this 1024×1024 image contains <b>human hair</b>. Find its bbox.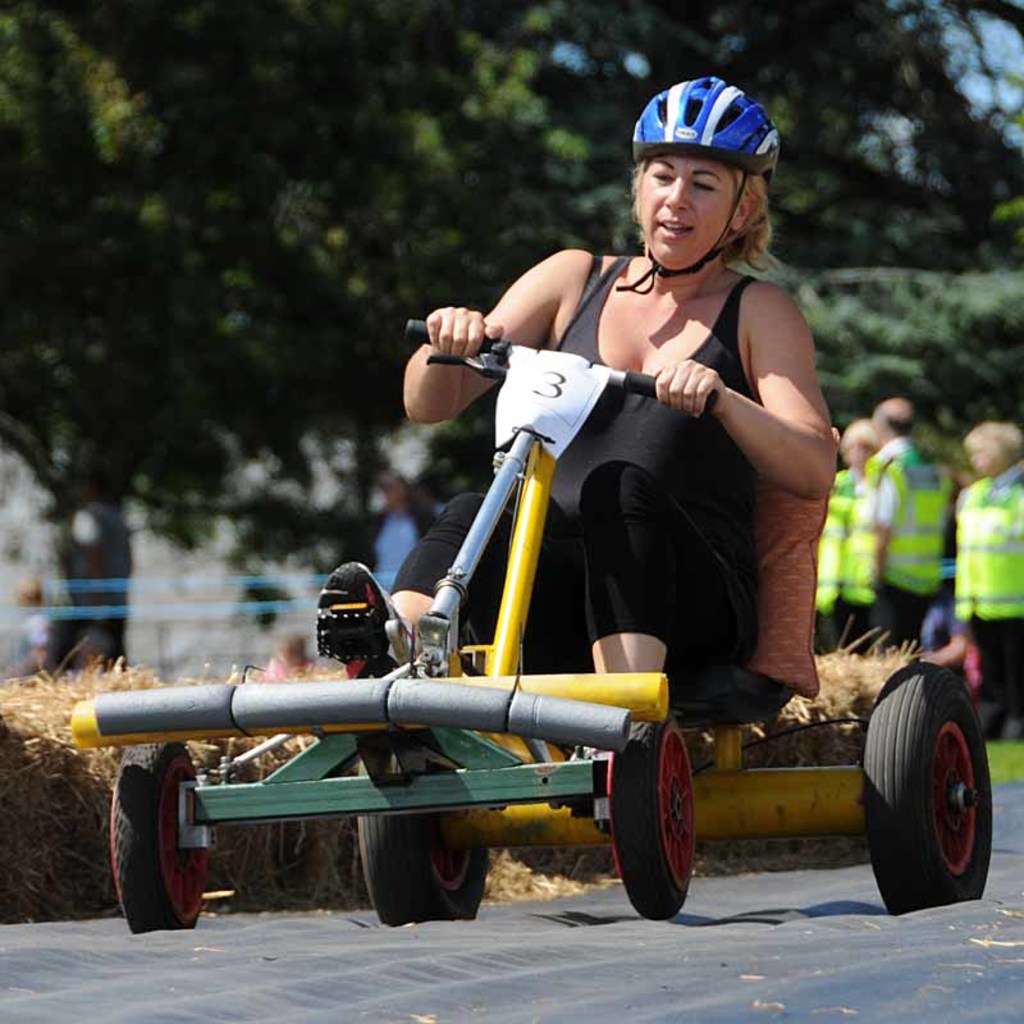
l=964, t=420, r=1021, b=465.
